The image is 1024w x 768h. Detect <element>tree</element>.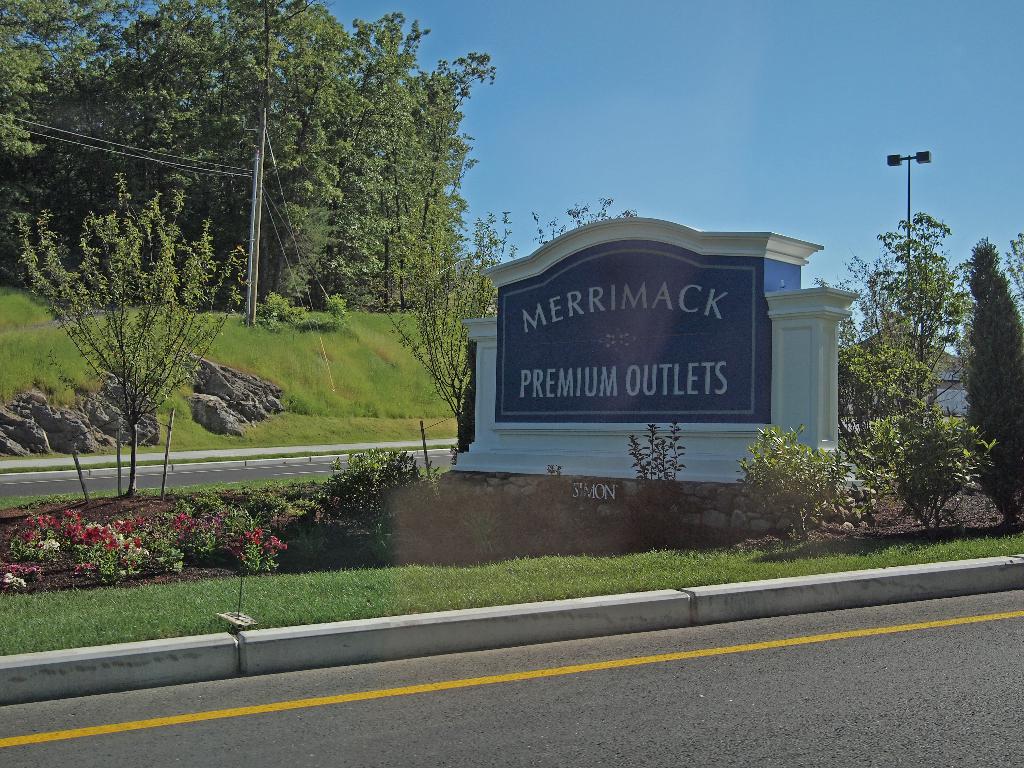
Detection: x1=314, y1=10, x2=493, y2=309.
